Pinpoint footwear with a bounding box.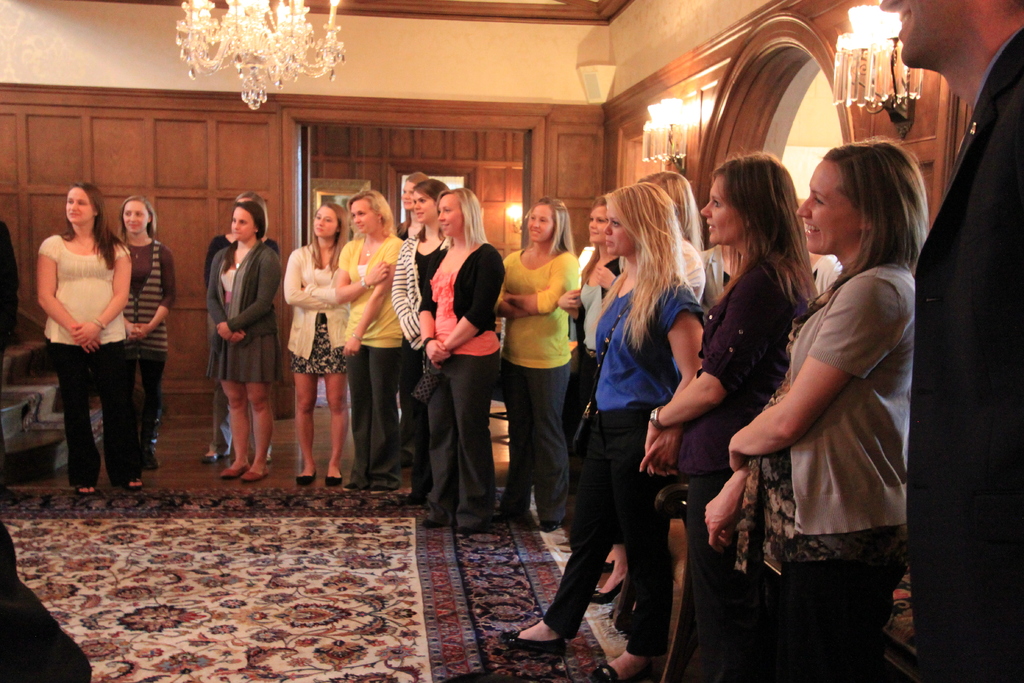
<bbox>138, 421, 161, 469</bbox>.
